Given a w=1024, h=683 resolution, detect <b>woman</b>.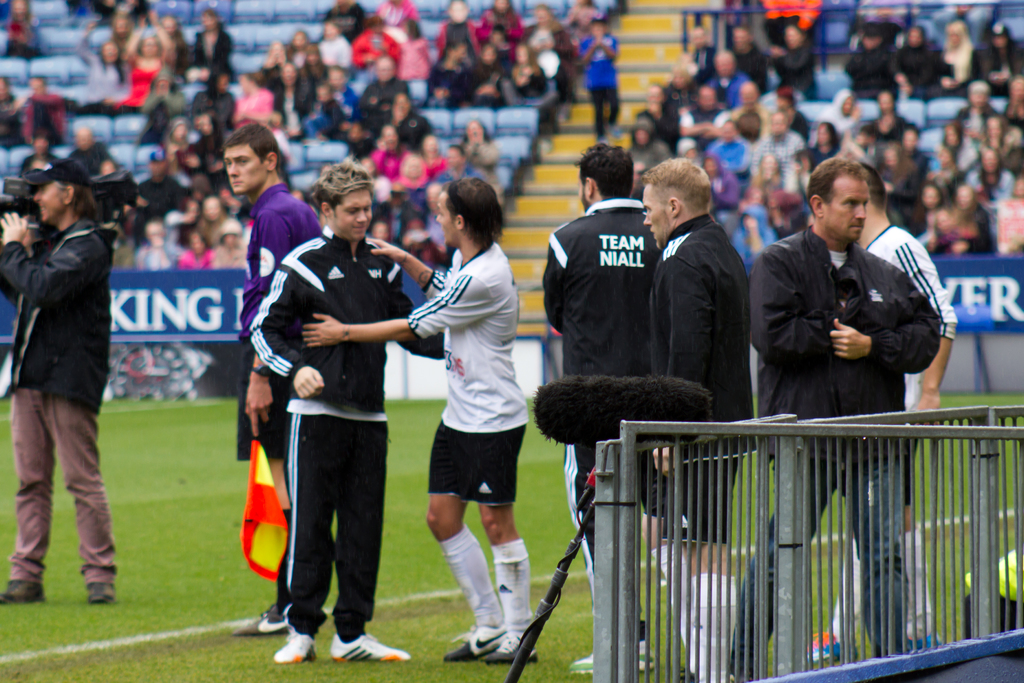
[x1=527, y1=6, x2=574, y2=95].
